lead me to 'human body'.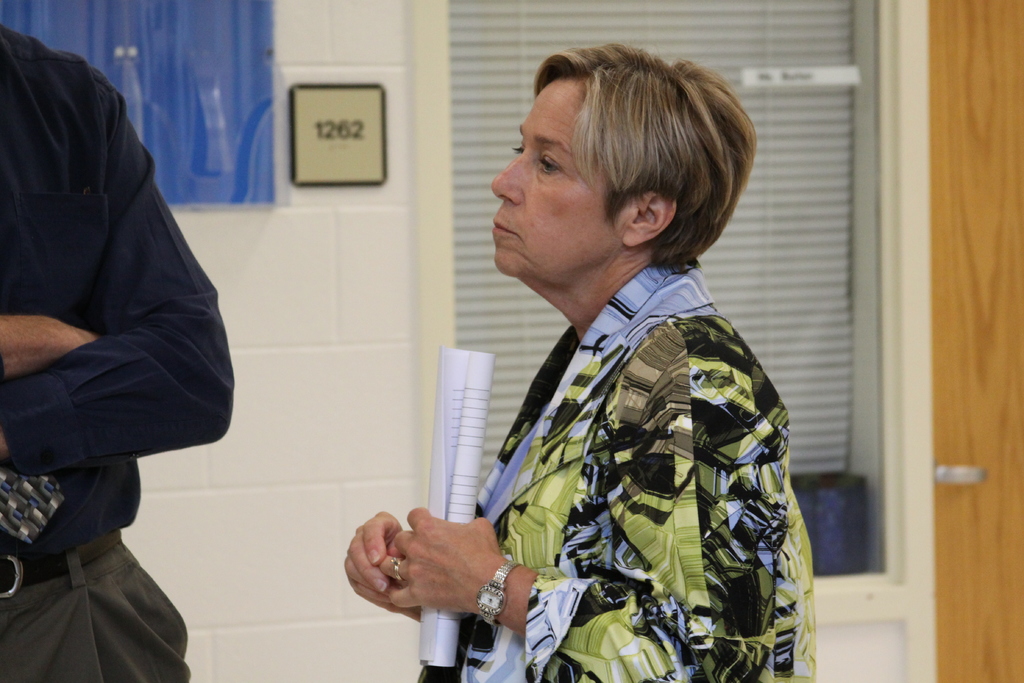
Lead to box(5, 0, 239, 682).
